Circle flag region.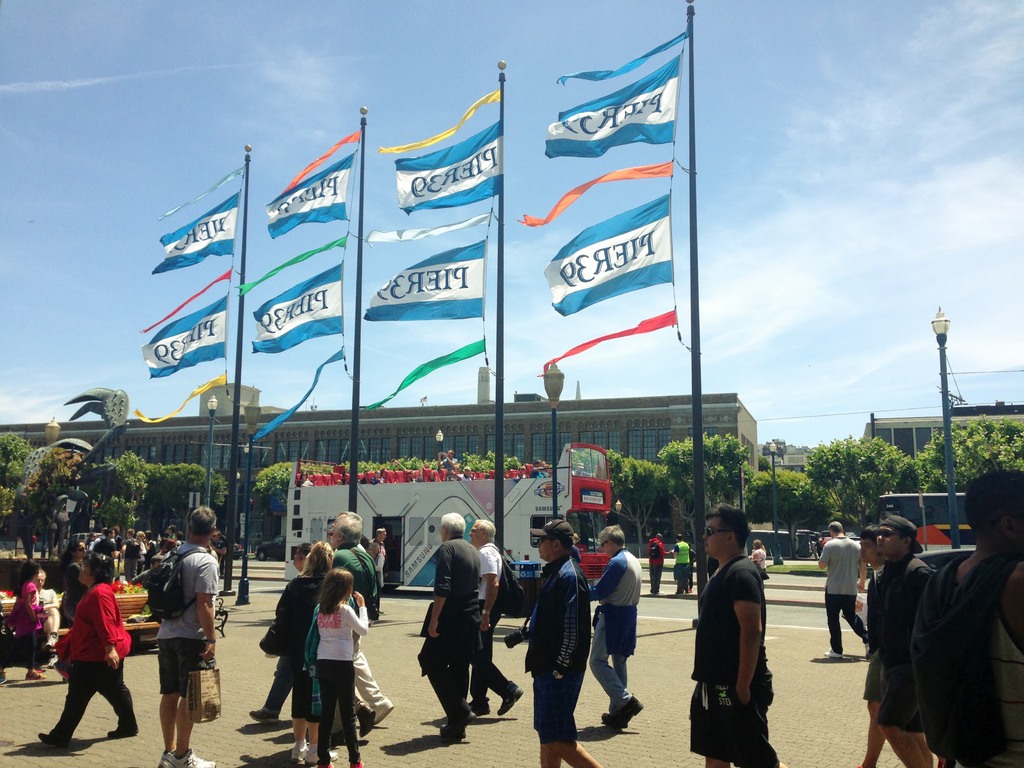
Region: box(141, 294, 230, 379).
